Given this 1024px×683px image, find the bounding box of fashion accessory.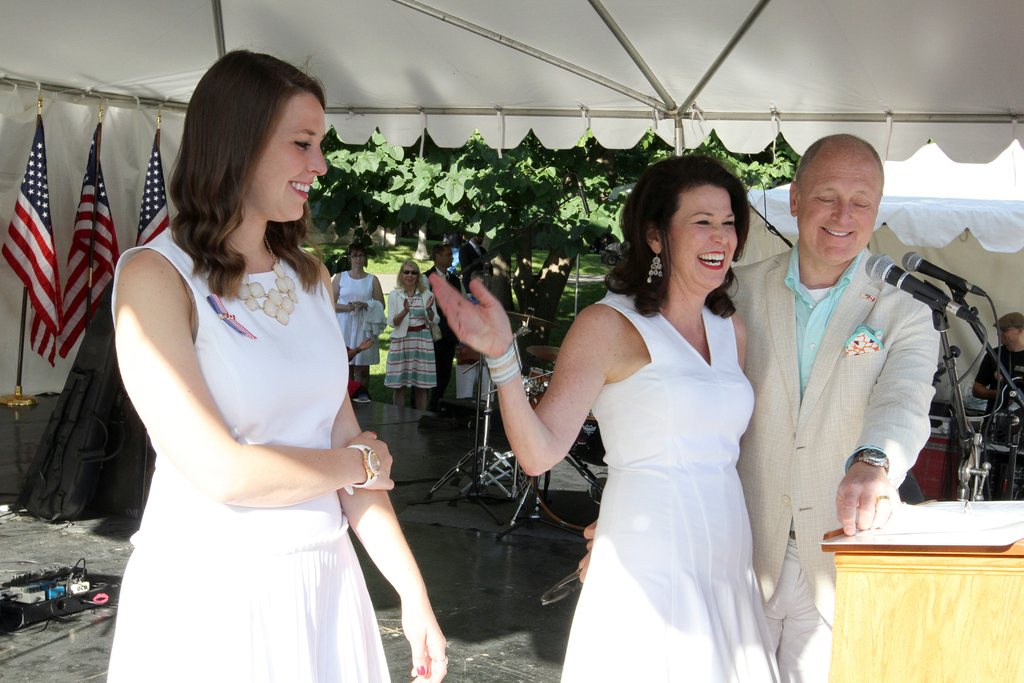
locate(229, 235, 299, 329).
